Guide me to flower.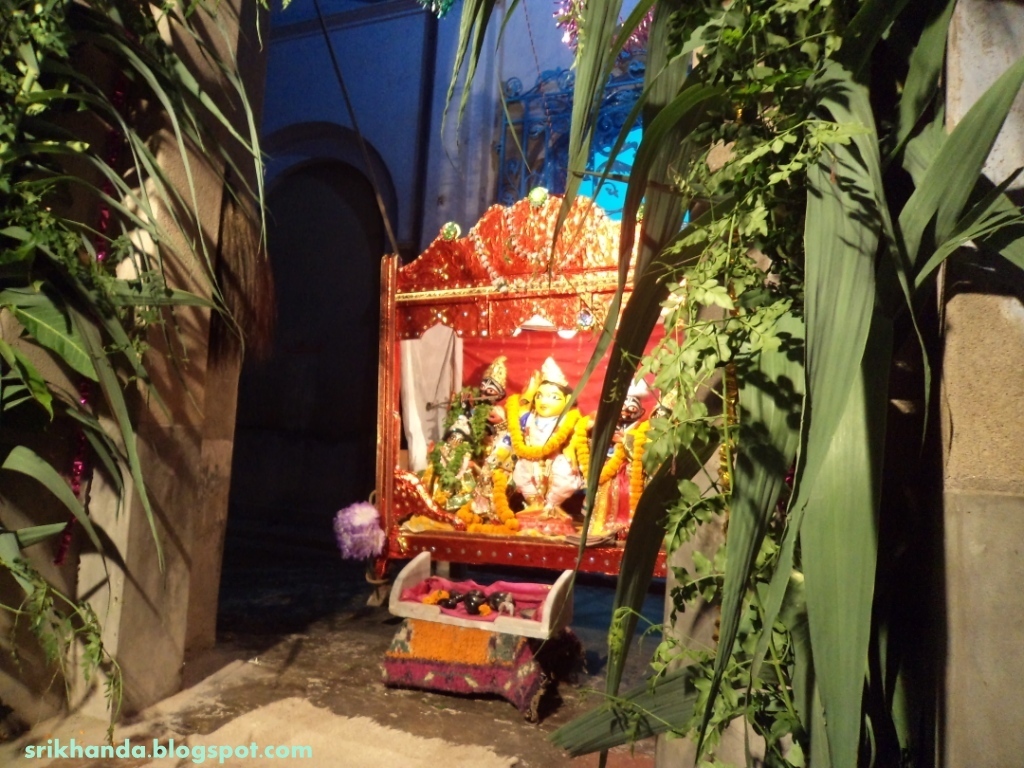
Guidance: [509, 518, 523, 529].
